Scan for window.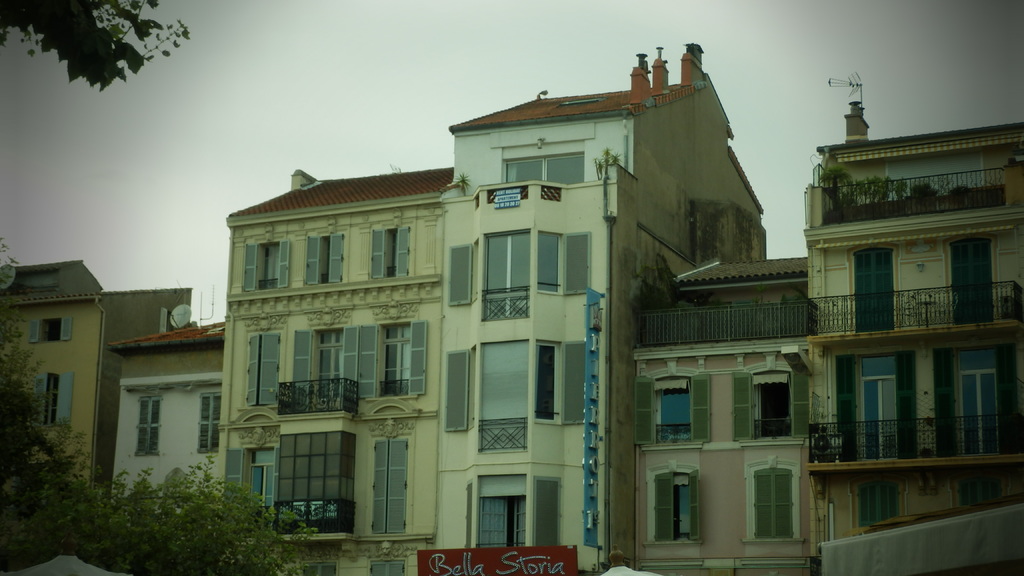
Scan result: 249,326,283,411.
